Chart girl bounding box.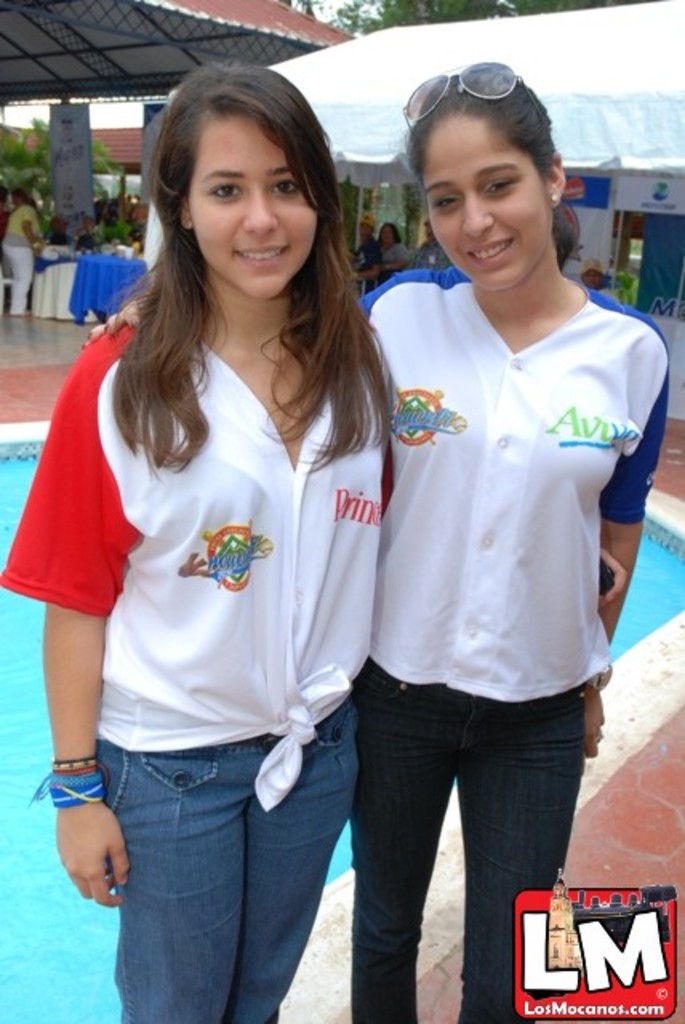
Charted: [x1=0, y1=58, x2=629, y2=1022].
